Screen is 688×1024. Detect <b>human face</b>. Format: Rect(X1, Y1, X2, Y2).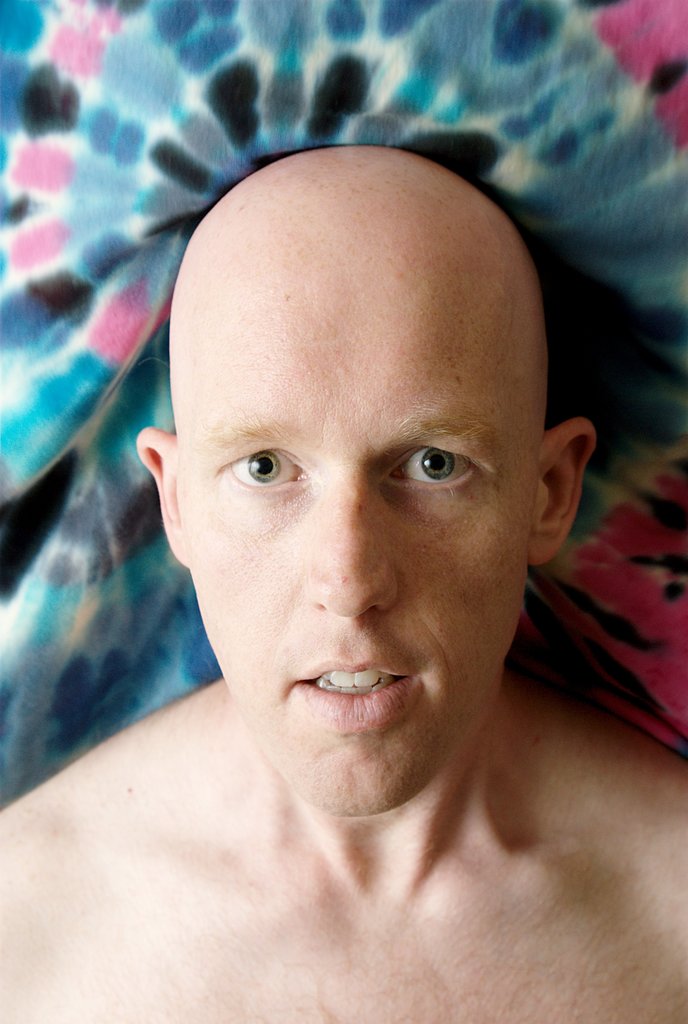
Rect(179, 252, 538, 818).
